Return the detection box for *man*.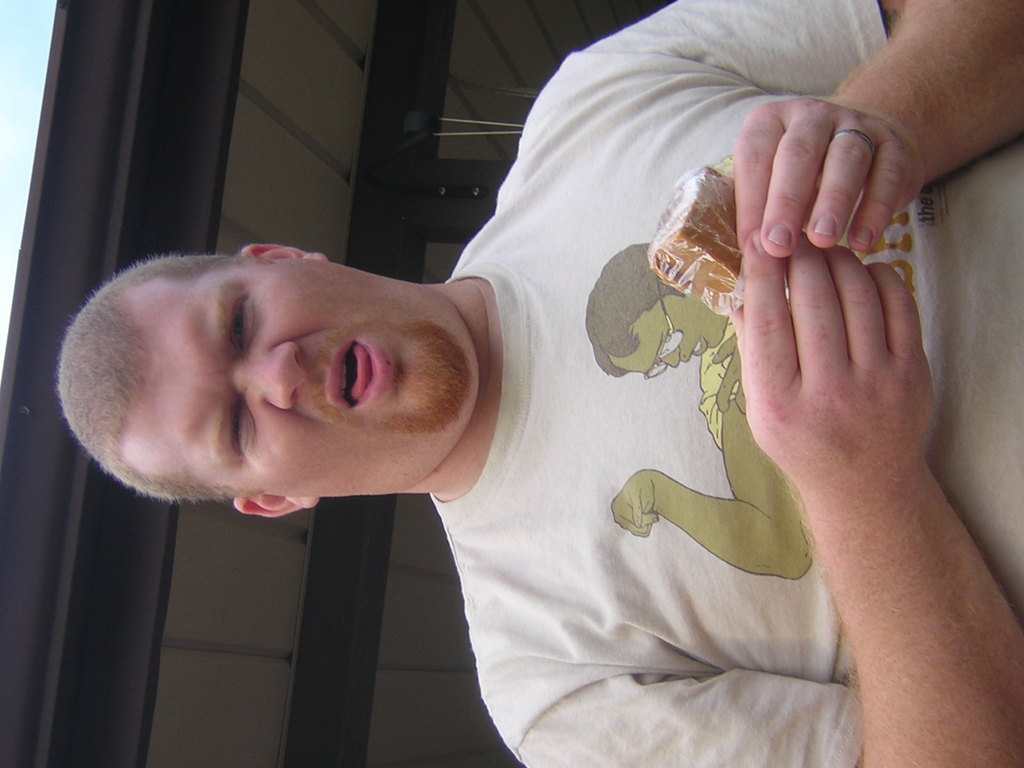
x1=90, y1=29, x2=1008, y2=725.
